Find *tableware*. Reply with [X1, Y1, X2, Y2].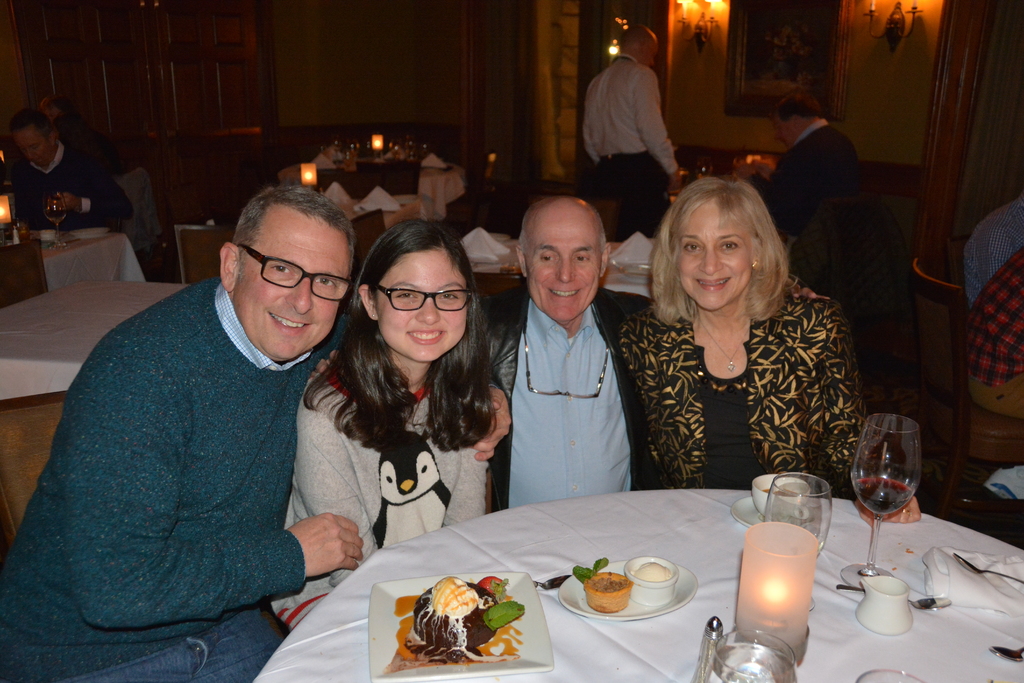
[837, 582, 950, 611].
